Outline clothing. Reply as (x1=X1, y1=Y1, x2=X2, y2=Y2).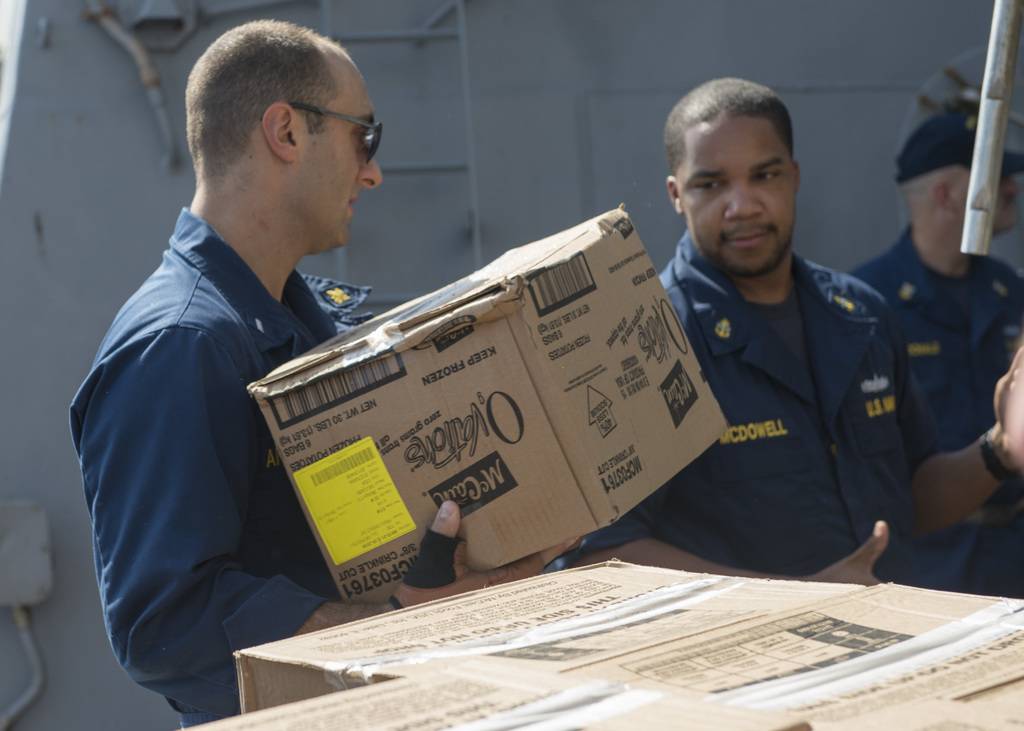
(x1=851, y1=231, x2=1023, y2=600).
